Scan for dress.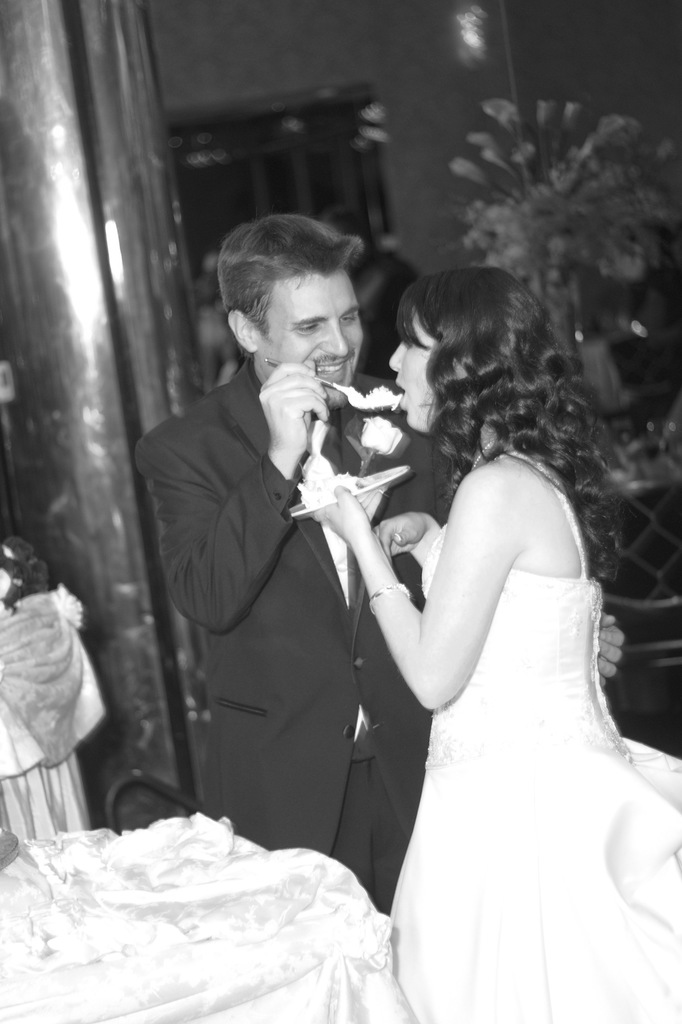
Scan result: bbox(388, 445, 681, 1015).
